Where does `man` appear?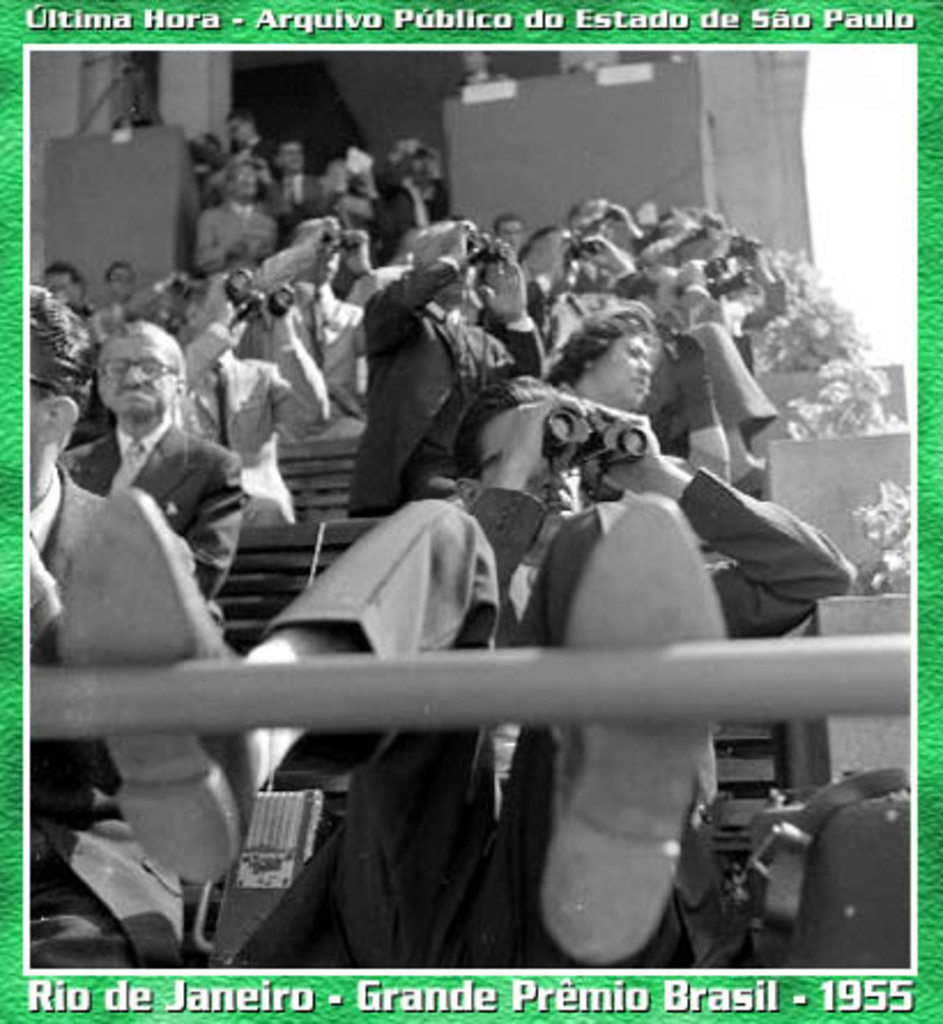
Appears at 60 322 244 610.
